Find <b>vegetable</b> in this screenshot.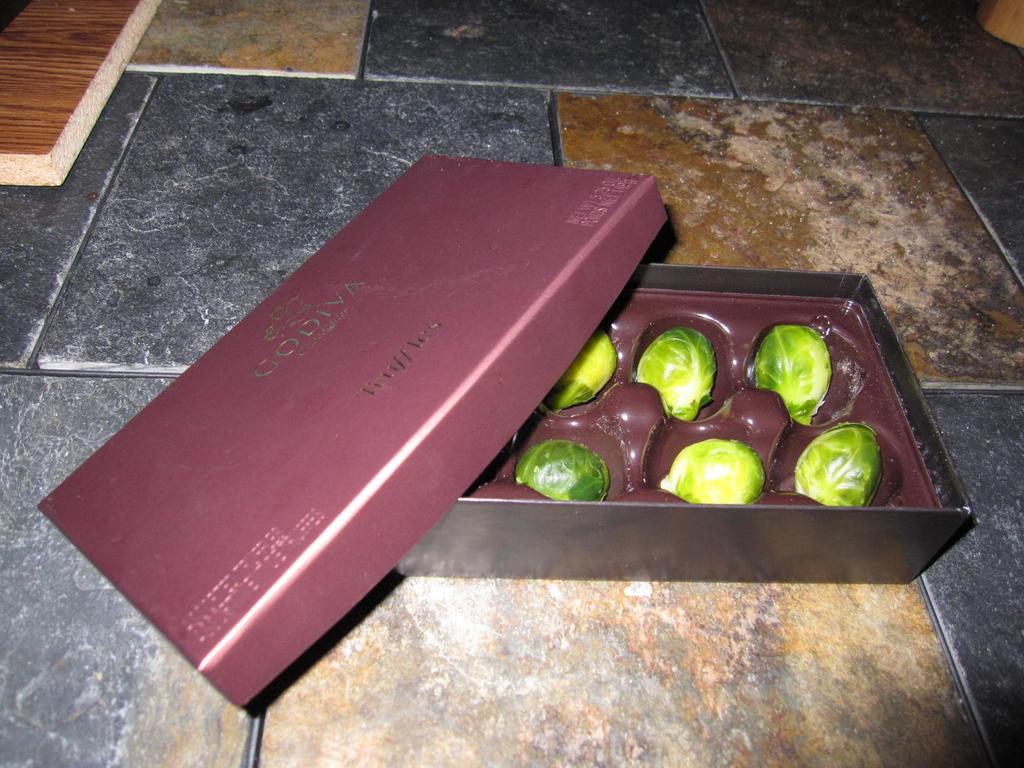
The bounding box for <b>vegetable</b> is <region>545, 333, 620, 413</region>.
